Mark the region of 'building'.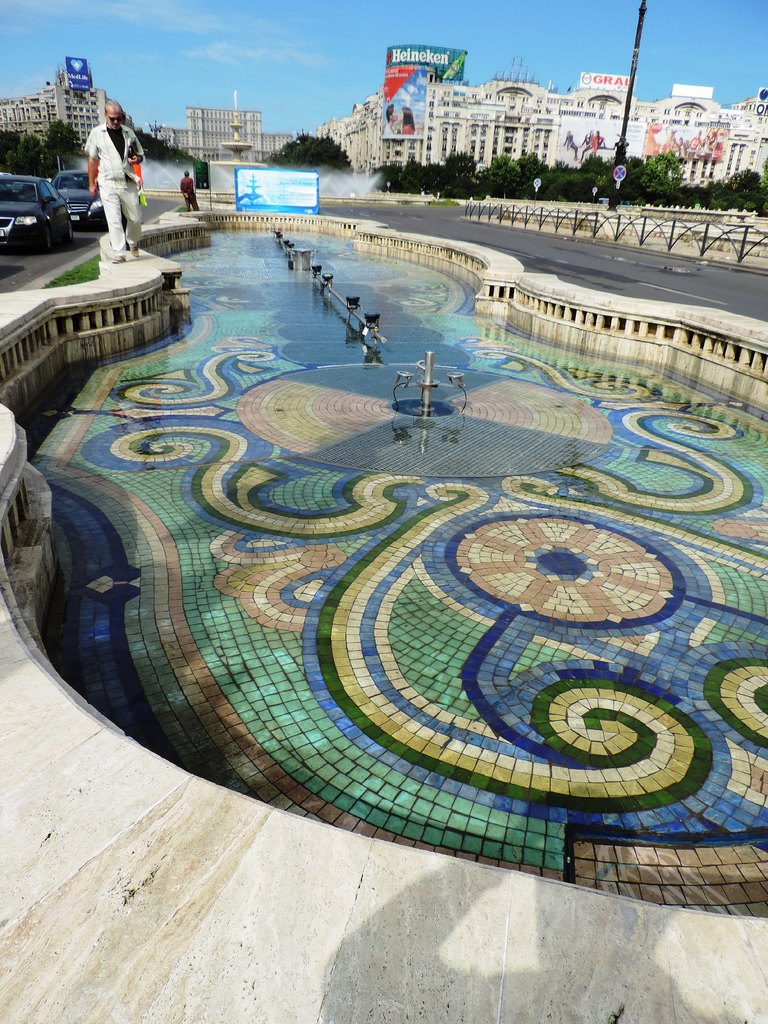
Region: <region>156, 108, 292, 165</region>.
